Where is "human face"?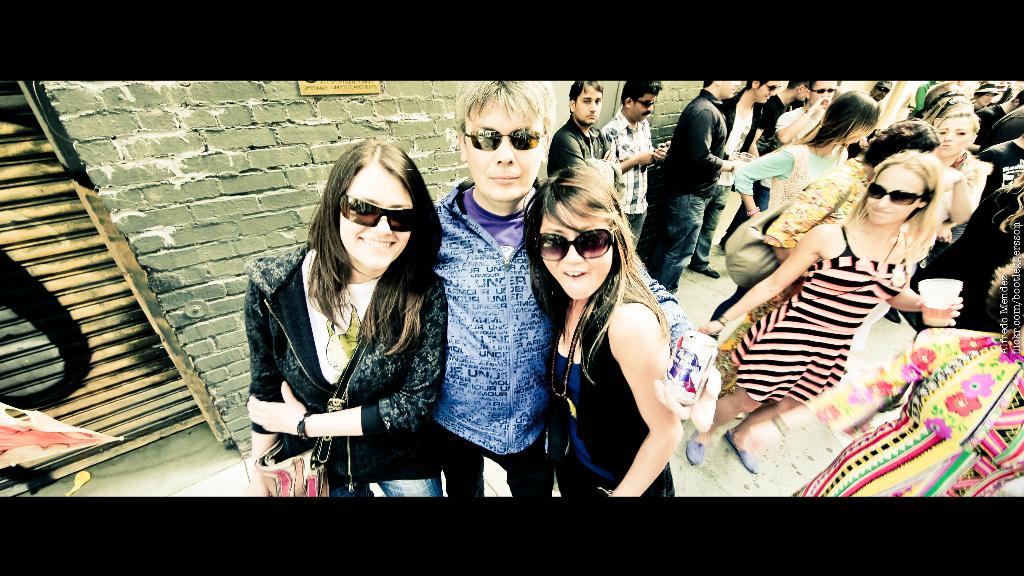
locate(858, 163, 925, 223).
